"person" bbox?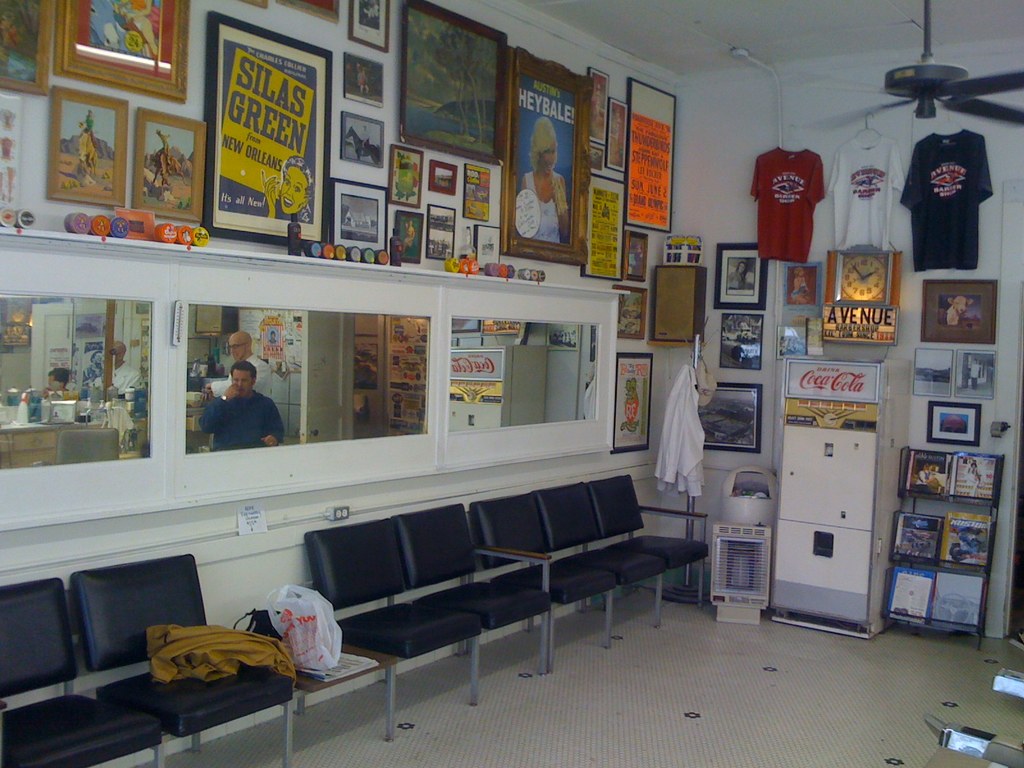
{"x1": 42, "y1": 367, "x2": 68, "y2": 401}
